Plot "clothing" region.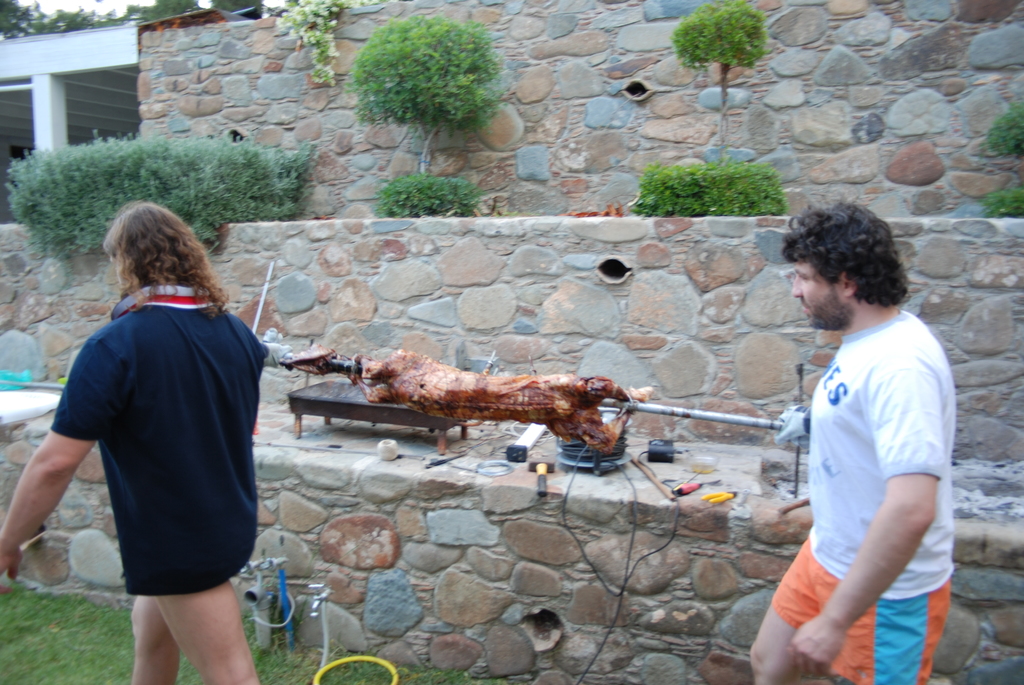
Plotted at {"left": 50, "top": 250, "right": 259, "bottom": 597}.
